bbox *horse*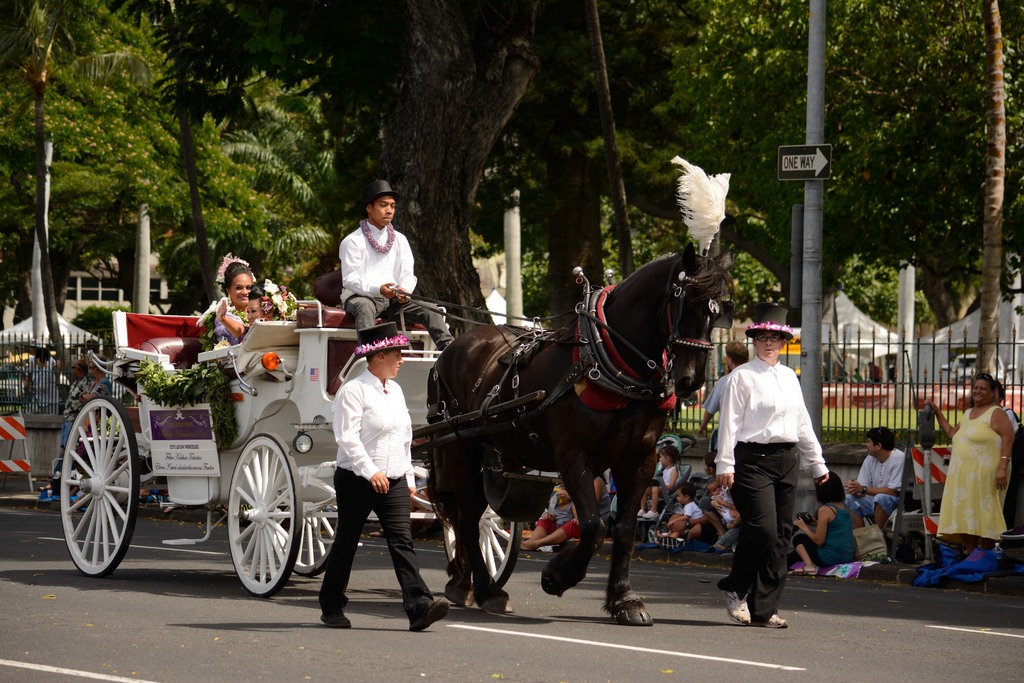
bbox(428, 242, 734, 624)
